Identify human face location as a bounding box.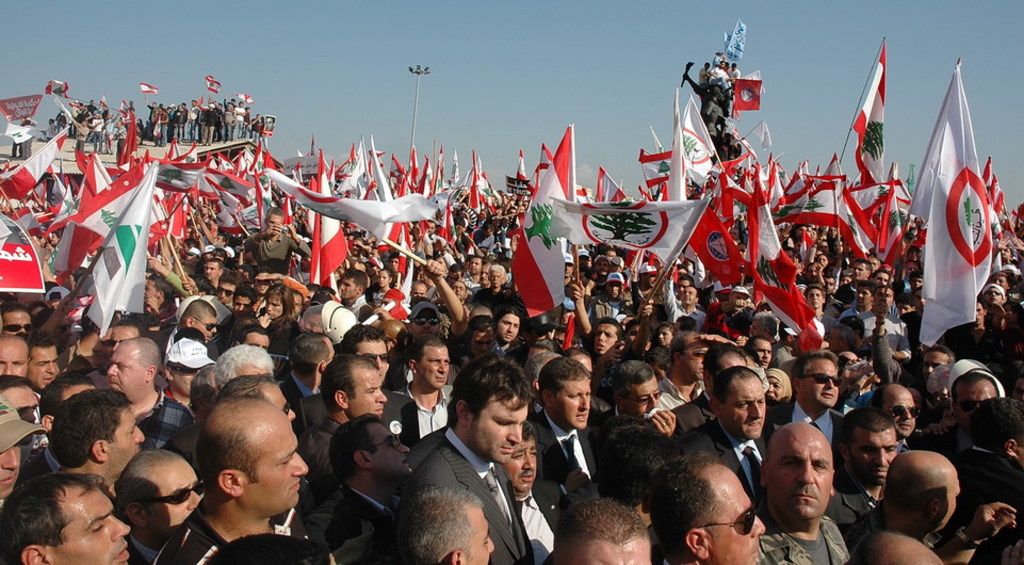
[554,373,590,432].
